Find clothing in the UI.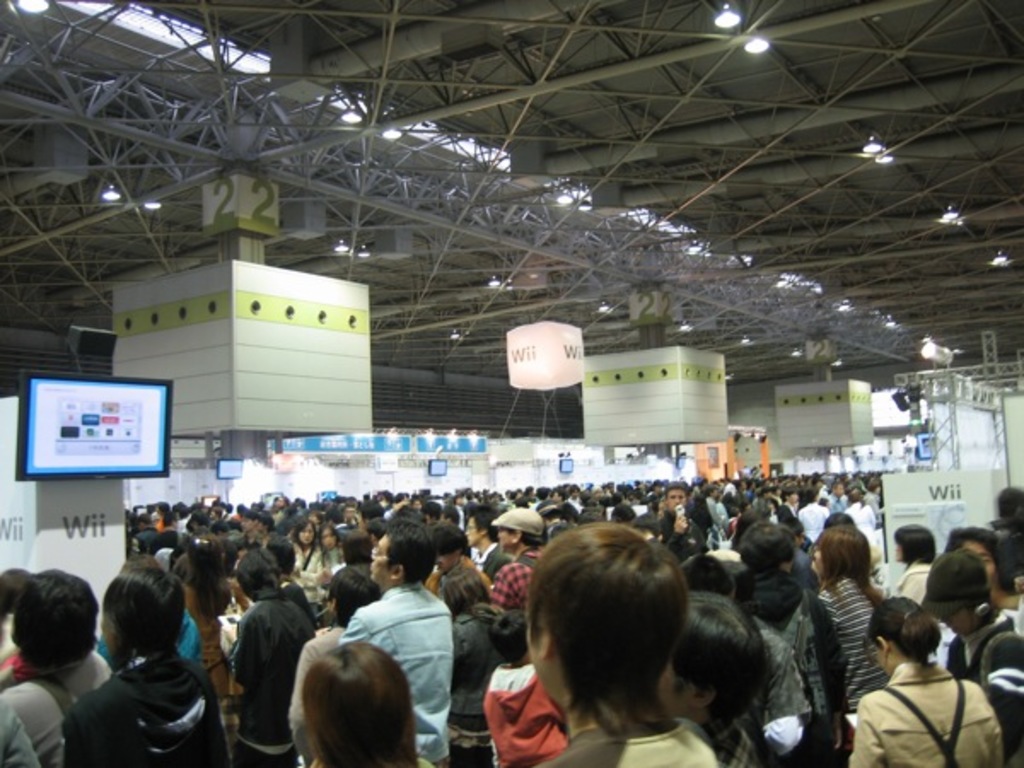
UI element at crop(275, 623, 350, 766).
